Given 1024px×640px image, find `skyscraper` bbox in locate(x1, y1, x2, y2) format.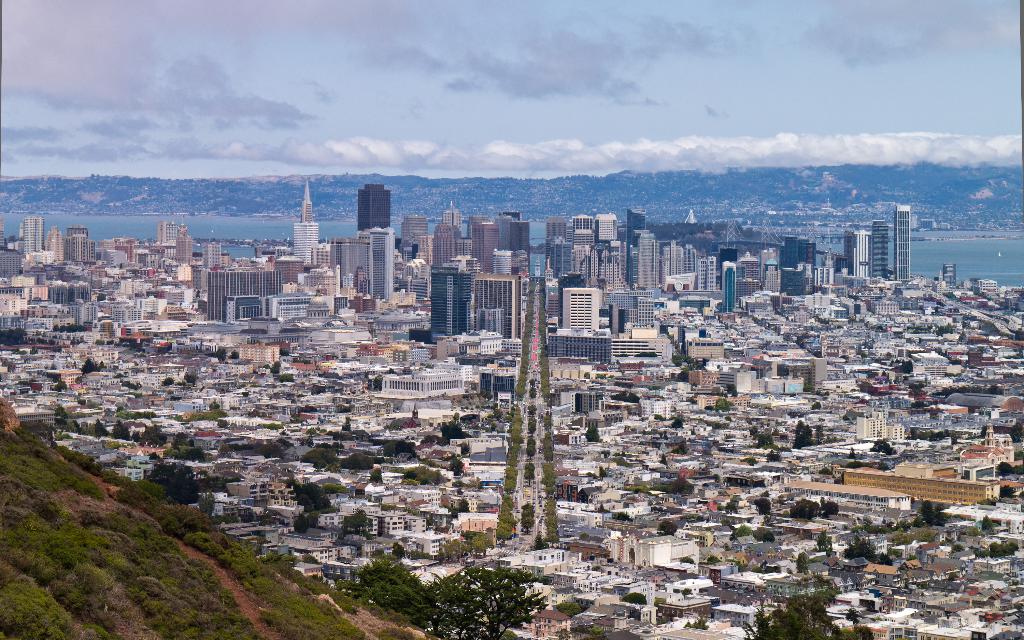
locate(464, 267, 514, 347).
